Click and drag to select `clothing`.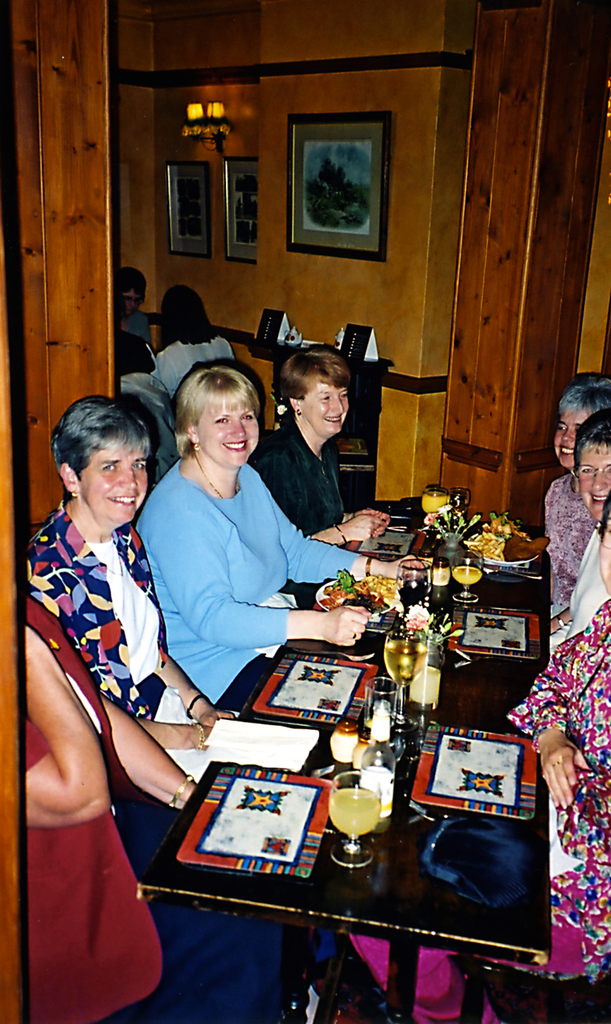
Selection: [x1=551, y1=518, x2=608, y2=652].
